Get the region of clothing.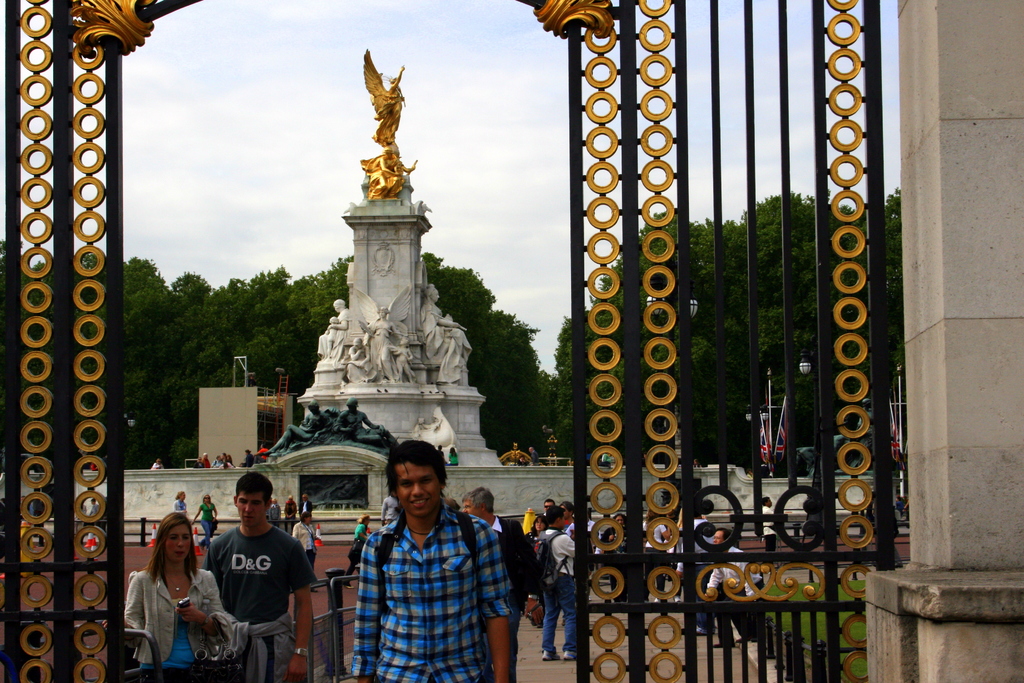
(198,500,220,547).
